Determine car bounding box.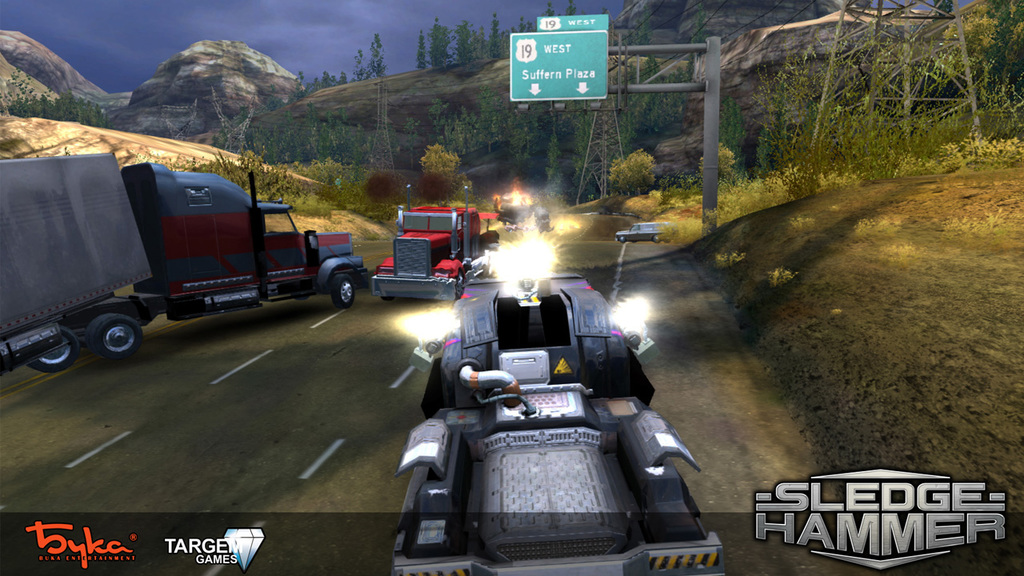
Determined: <box>615,223,676,246</box>.
